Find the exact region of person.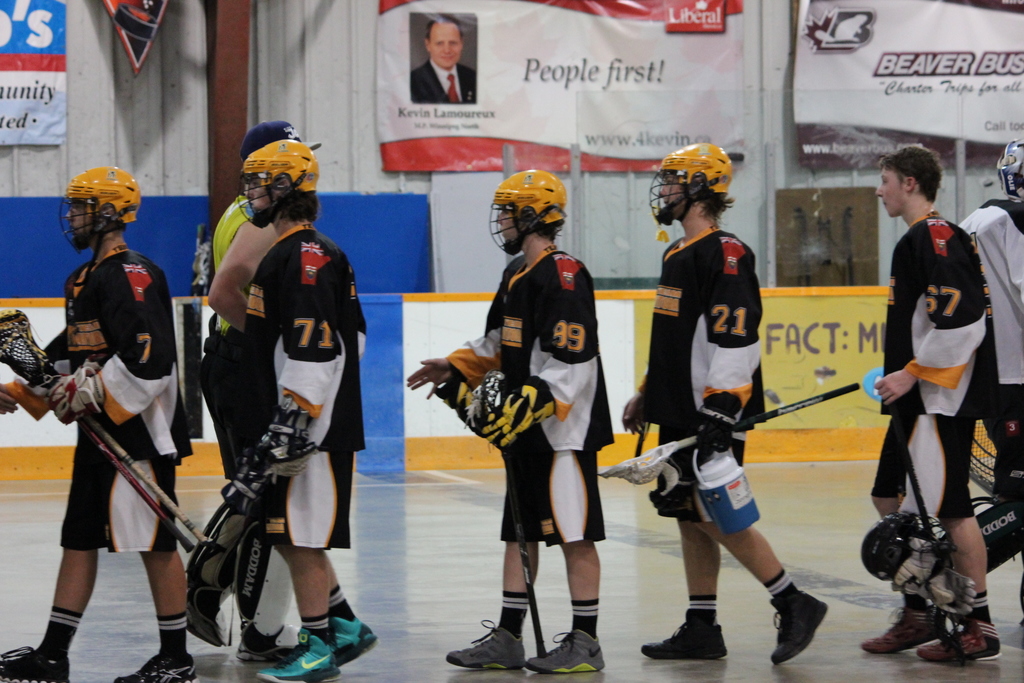
Exact region: 858, 140, 999, 667.
